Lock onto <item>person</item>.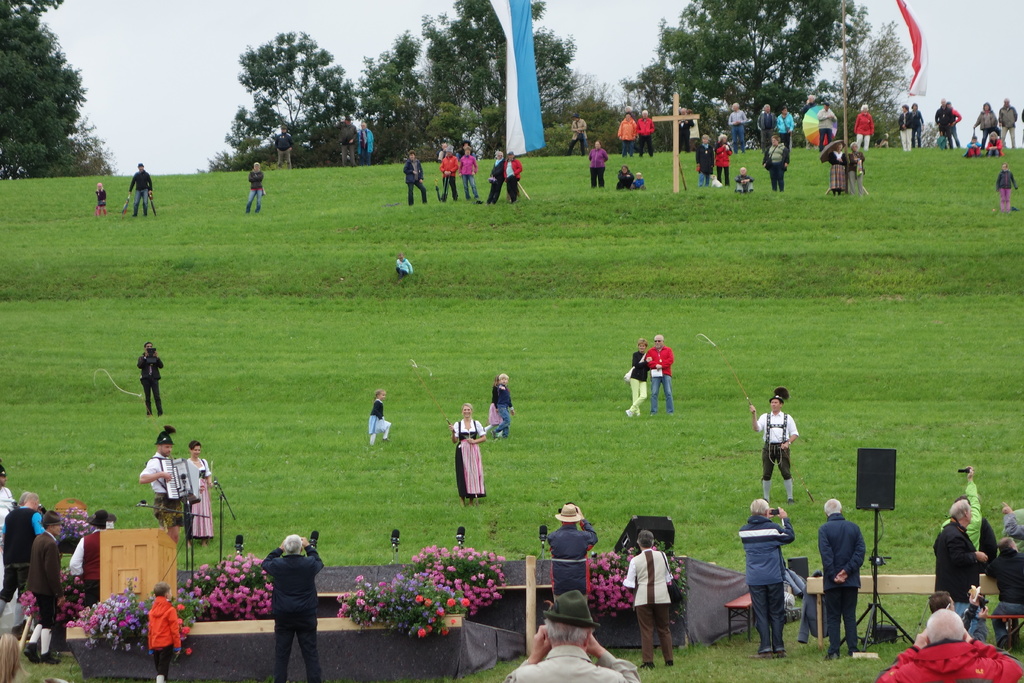
Locked: 815, 136, 853, 197.
